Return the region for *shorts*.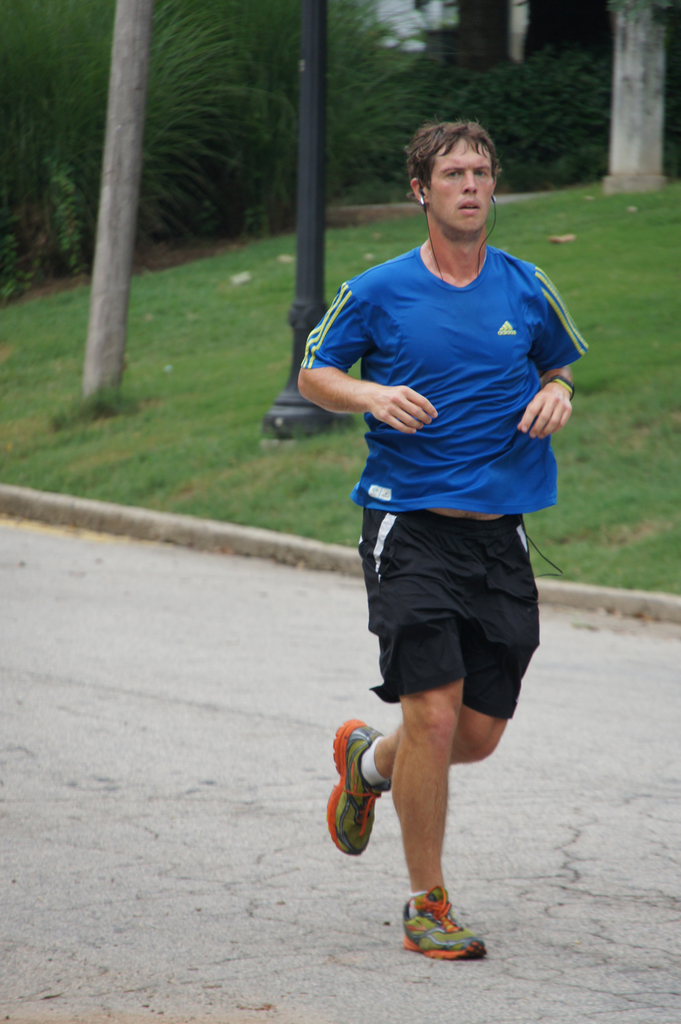
rect(373, 538, 544, 703).
